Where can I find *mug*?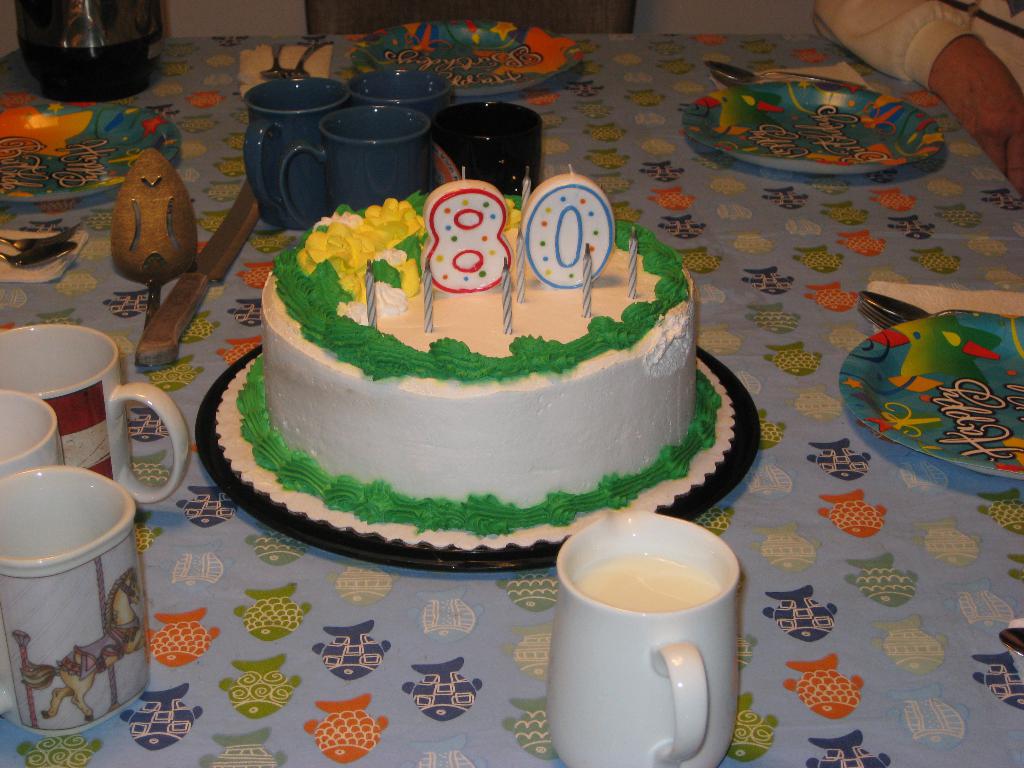
You can find it at [0, 392, 63, 468].
